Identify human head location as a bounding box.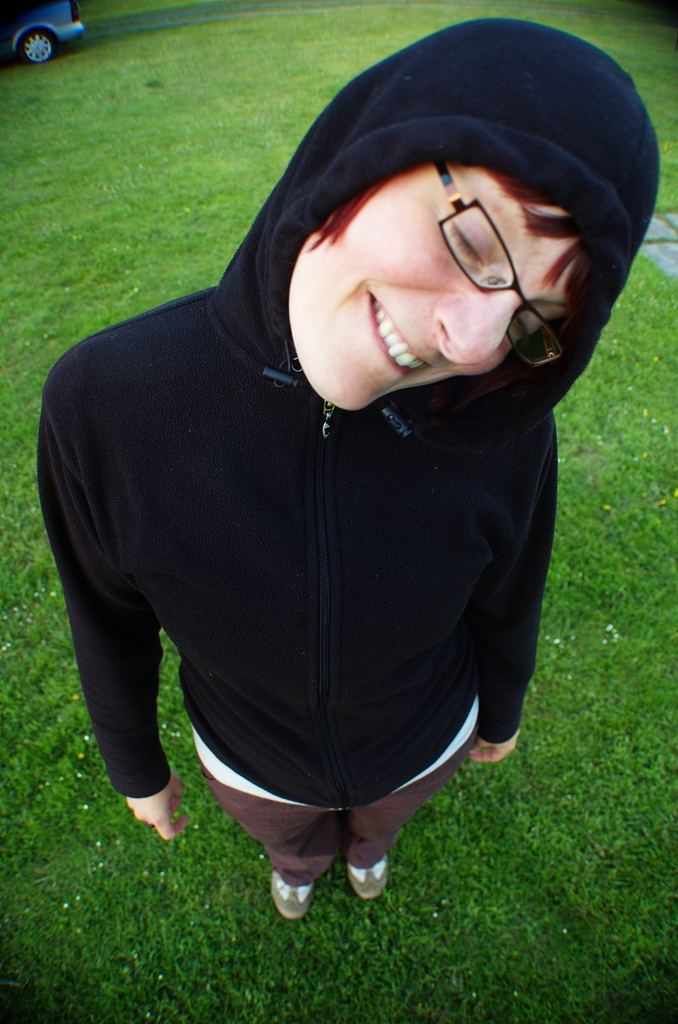
x1=207, y1=16, x2=649, y2=433.
